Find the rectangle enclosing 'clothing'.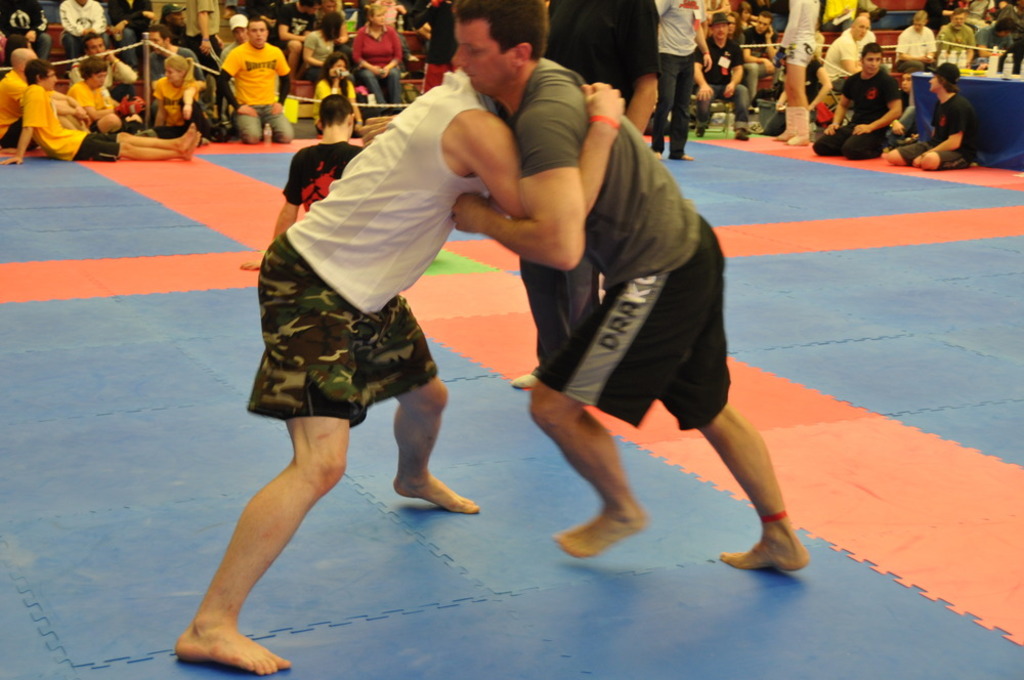
locate(208, 19, 284, 117).
